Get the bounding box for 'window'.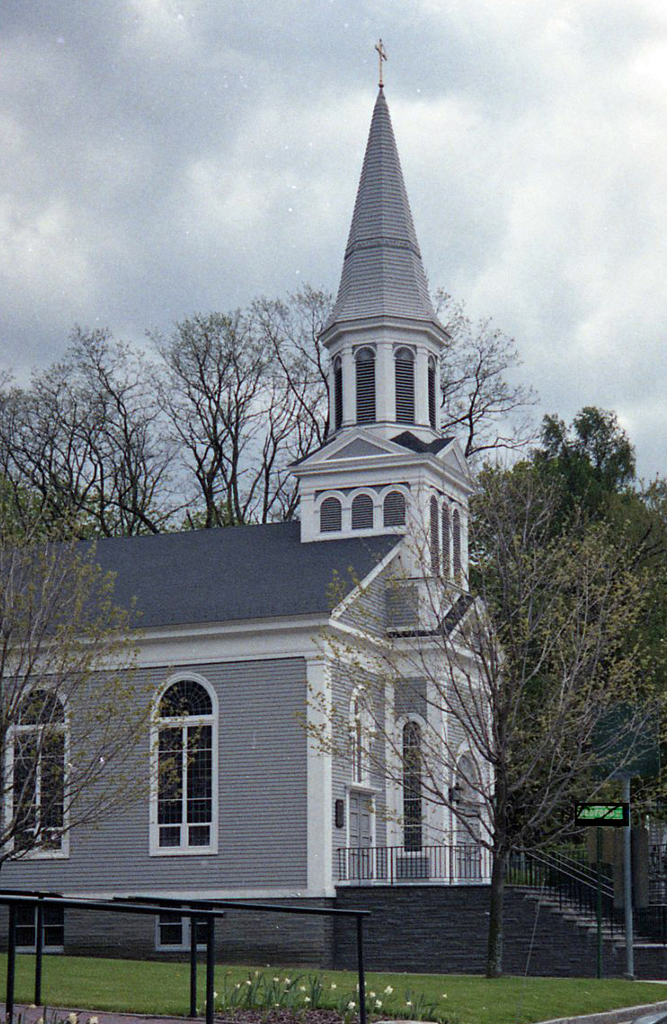
left=9, top=699, right=64, bottom=852.
